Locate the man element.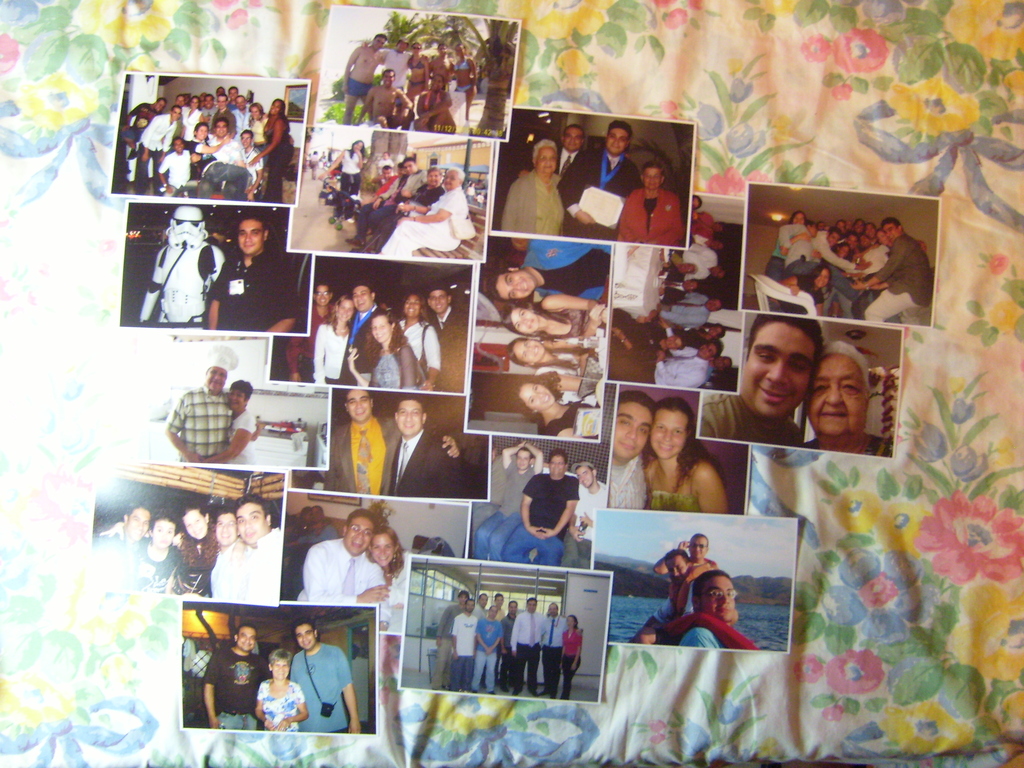
Element bbox: locate(357, 66, 413, 129).
